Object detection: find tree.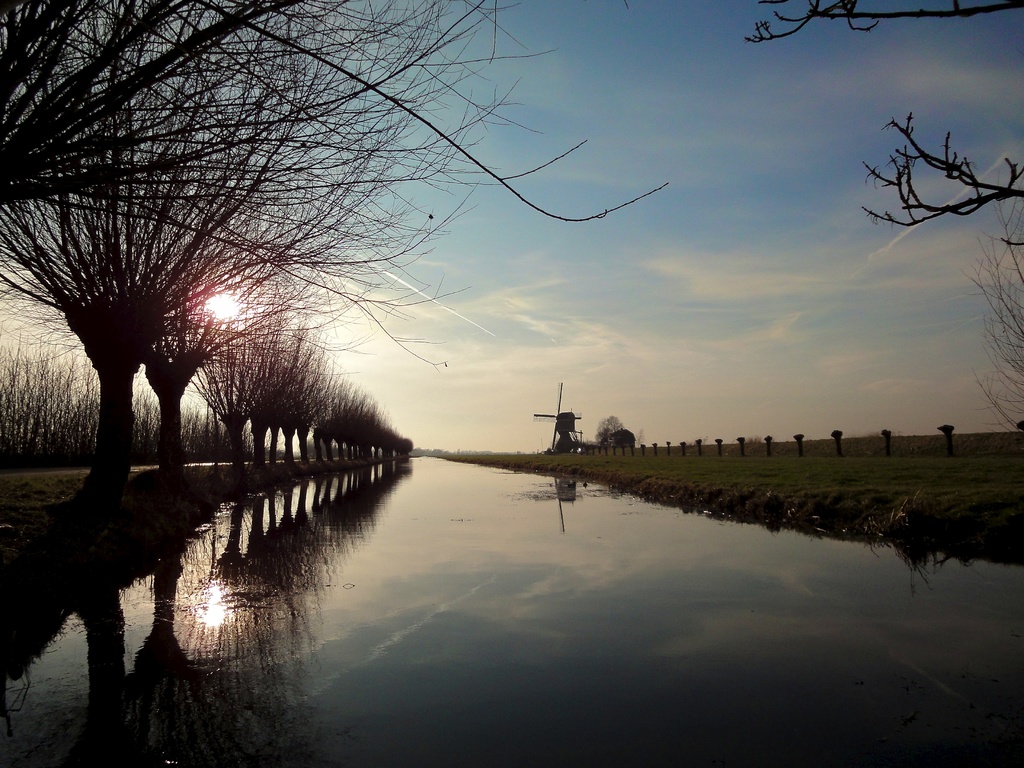
x1=973, y1=199, x2=1023, y2=433.
